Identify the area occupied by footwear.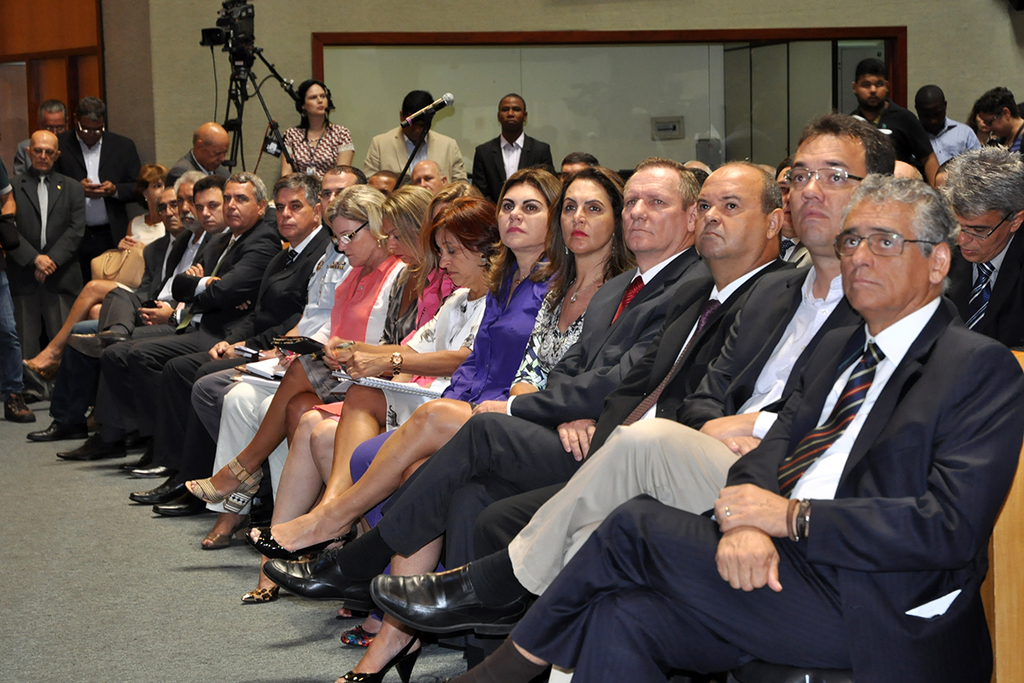
Area: 125,449,160,471.
